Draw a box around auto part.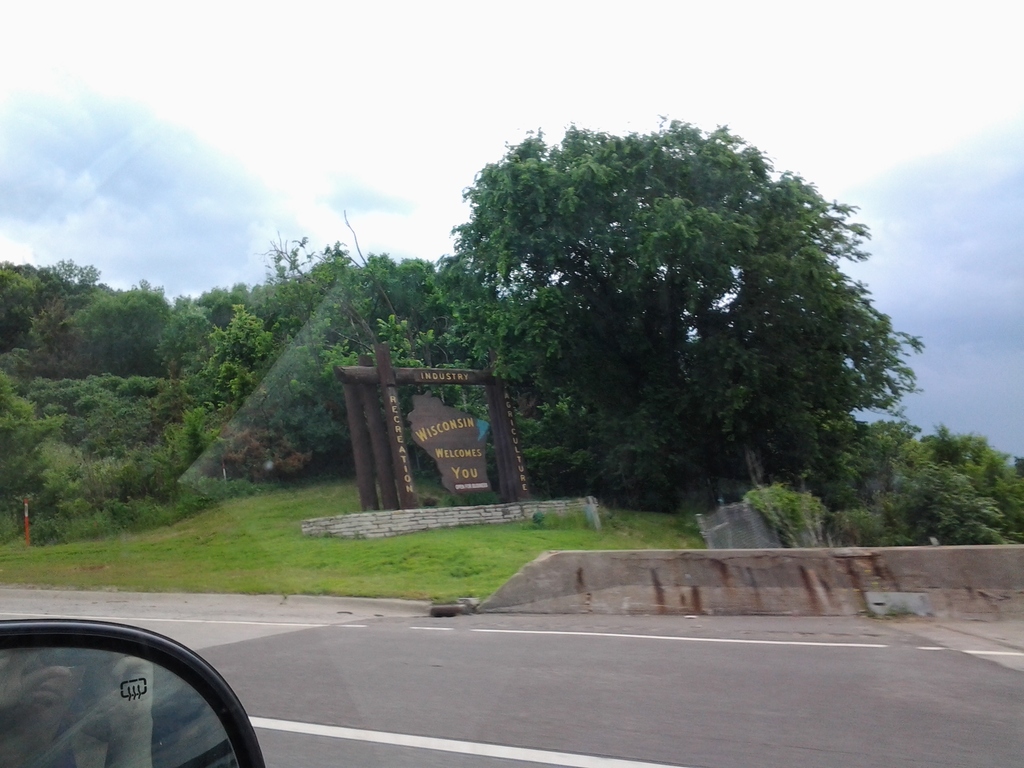
select_region(0, 620, 265, 767).
